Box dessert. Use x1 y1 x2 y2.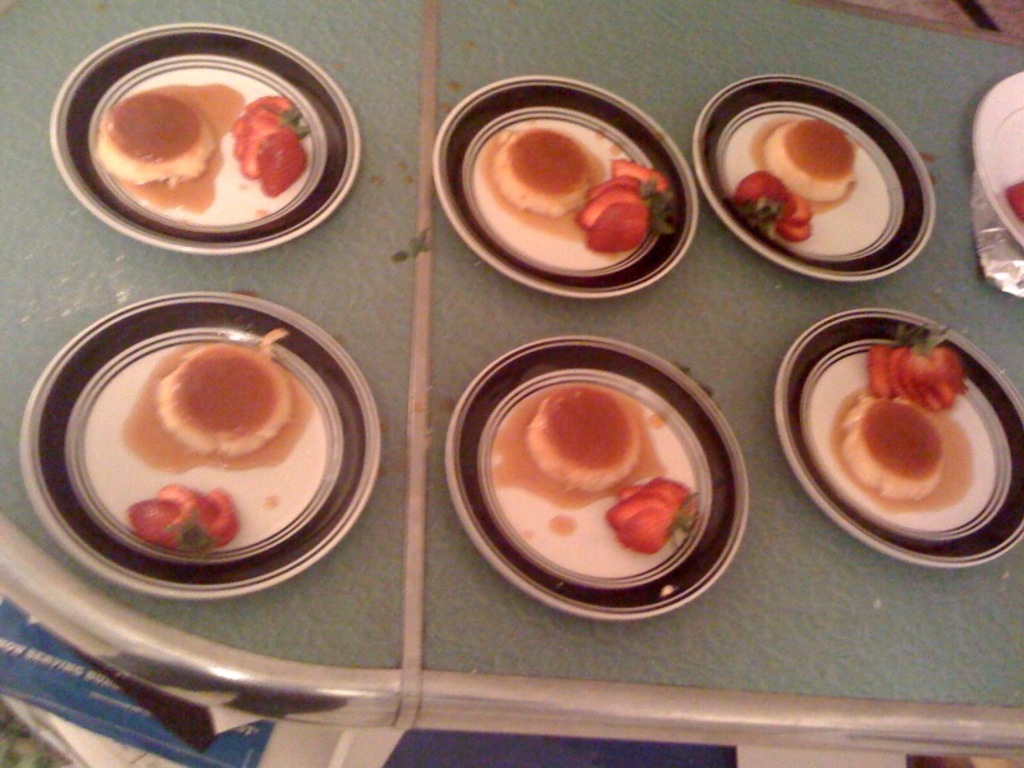
499 124 676 247.
